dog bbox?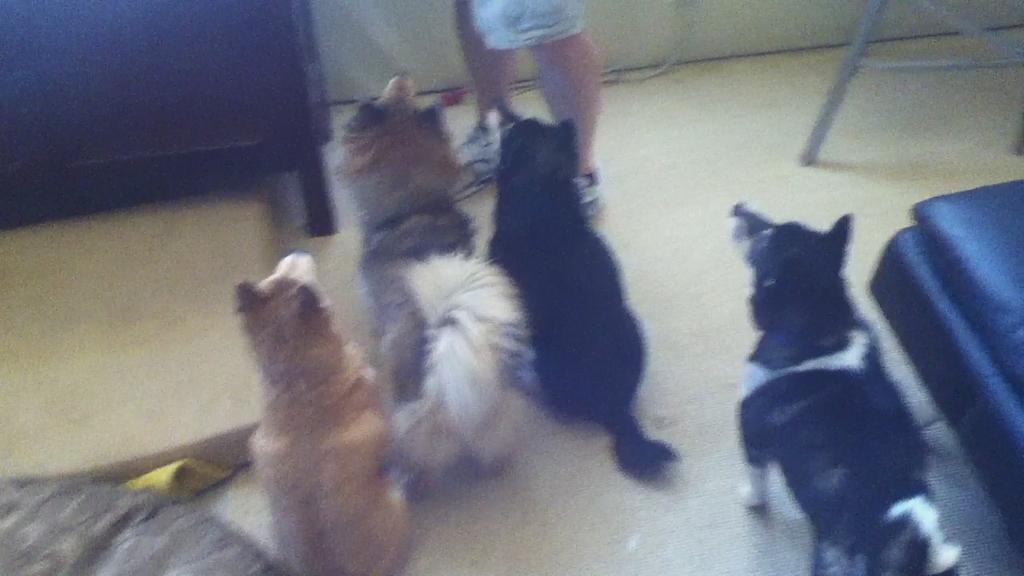
{"x1": 734, "y1": 194, "x2": 955, "y2": 575}
